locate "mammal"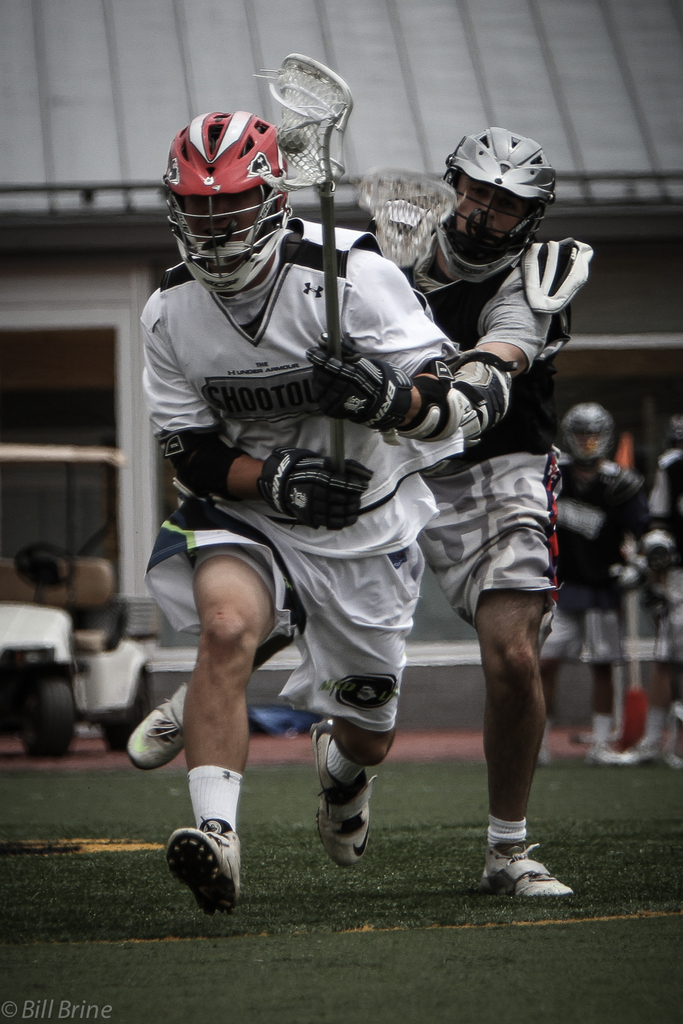
141,112,459,920
